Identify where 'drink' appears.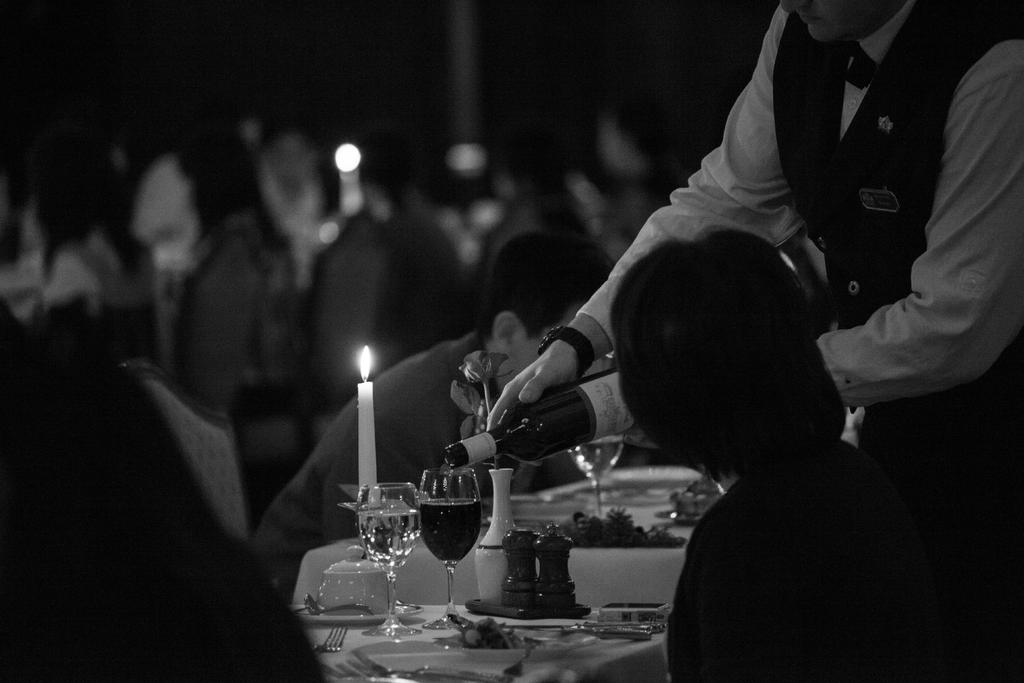
Appears at x1=417, y1=495, x2=483, y2=560.
